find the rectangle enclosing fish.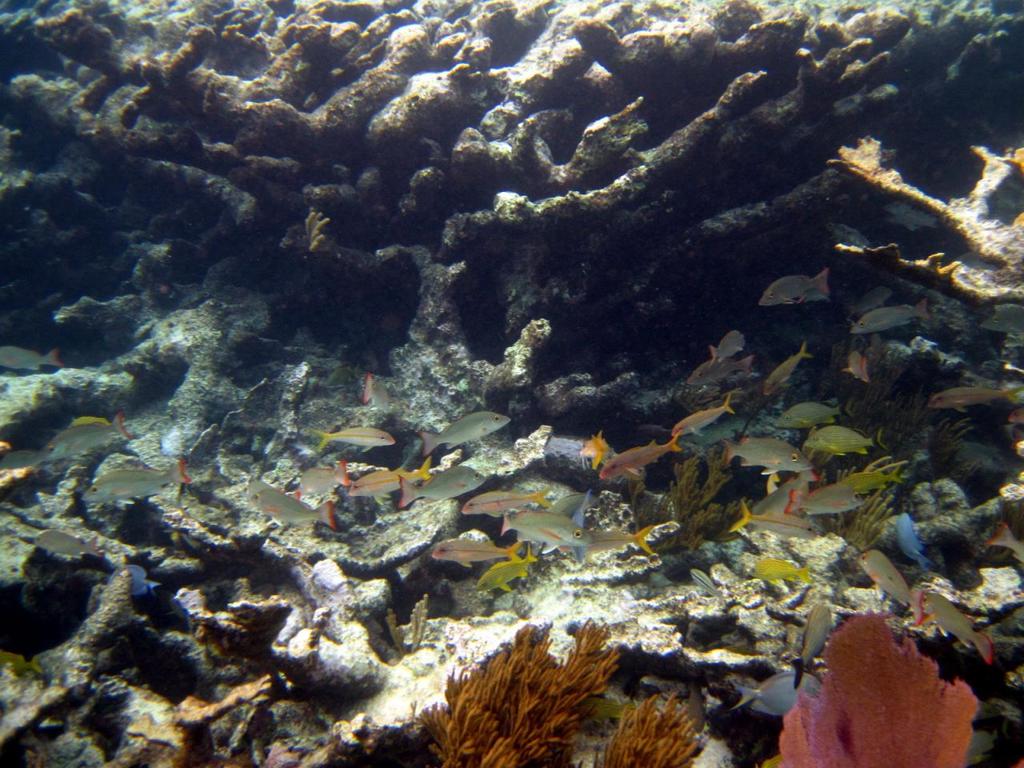
locate(727, 502, 823, 535).
